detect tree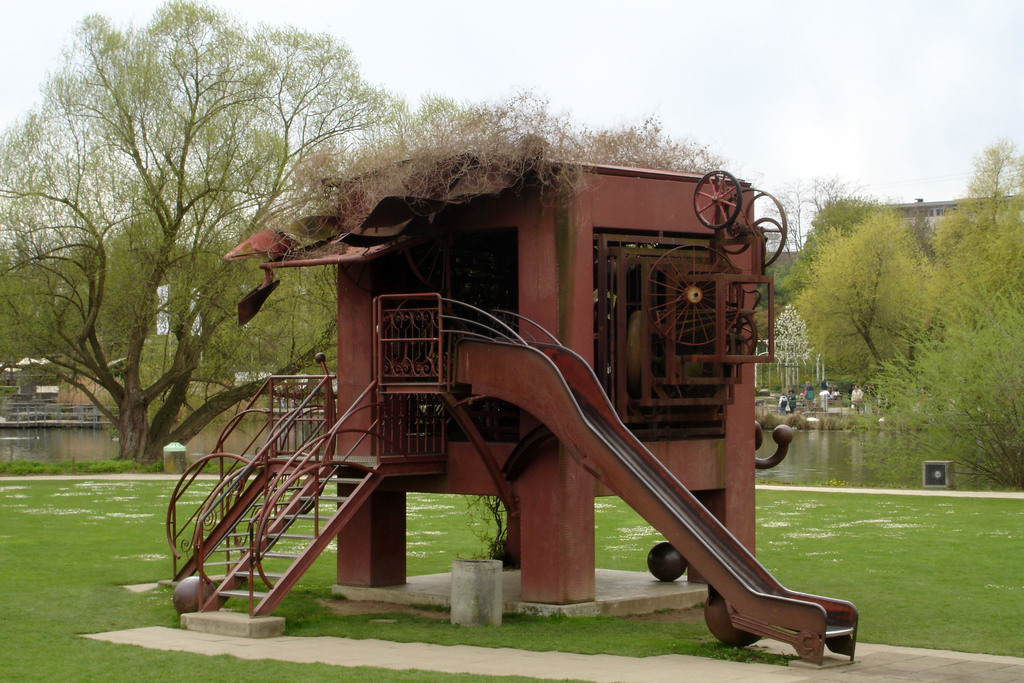
(x1=788, y1=210, x2=955, y2=383)
